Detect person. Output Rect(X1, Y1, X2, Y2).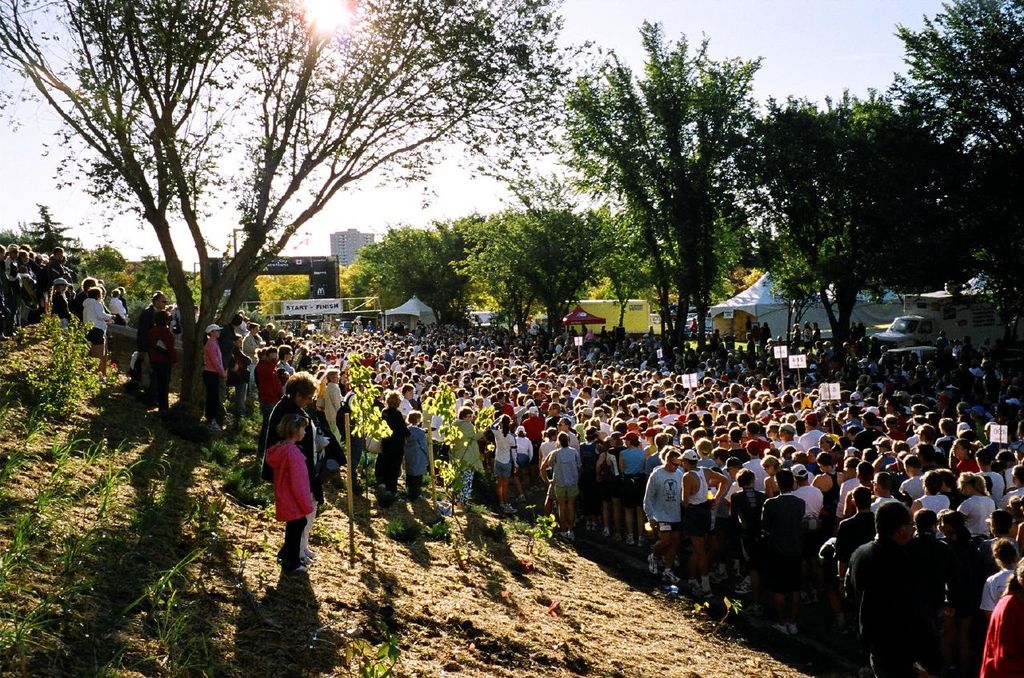
Rect(198, 321, 226, 433).
